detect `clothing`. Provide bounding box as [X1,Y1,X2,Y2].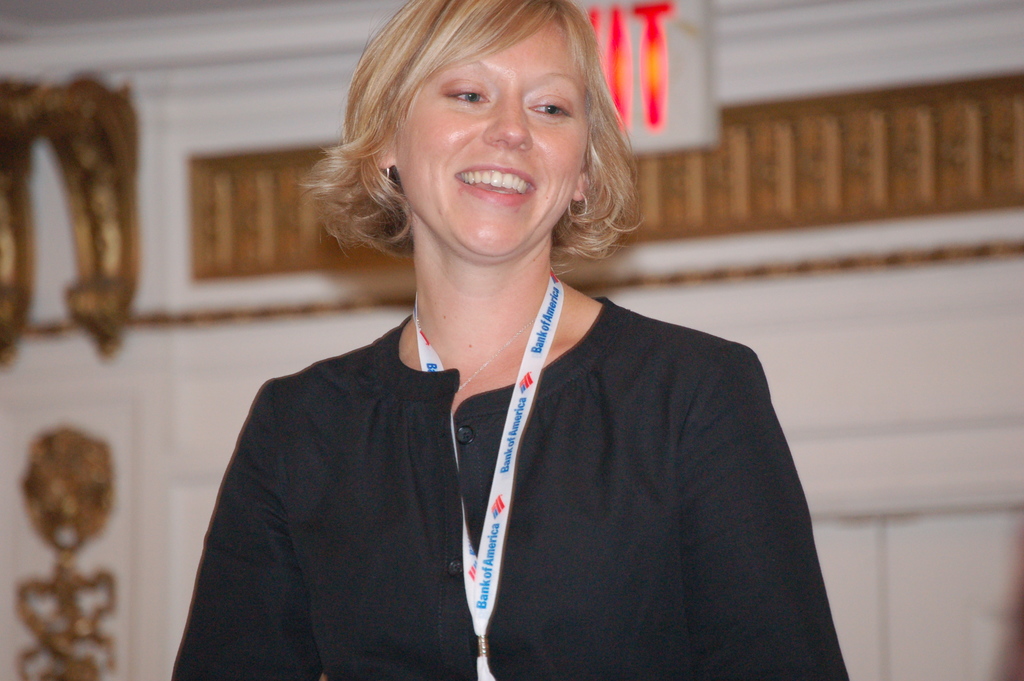
[176,169,835,677].
